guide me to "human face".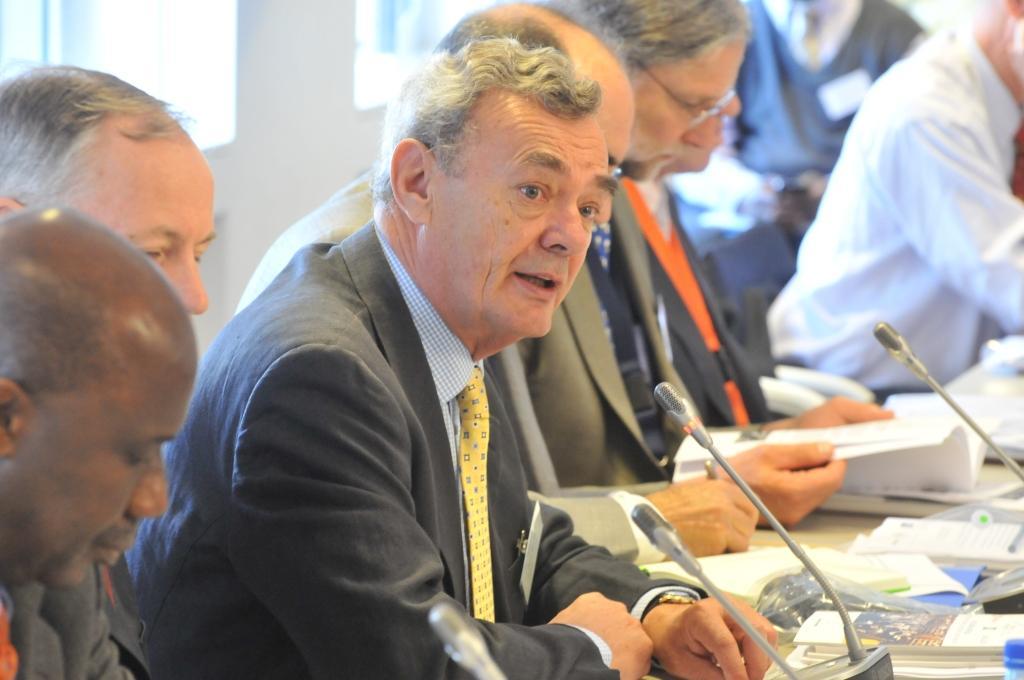
Guidance: locate(599, 77, 626, 176).
